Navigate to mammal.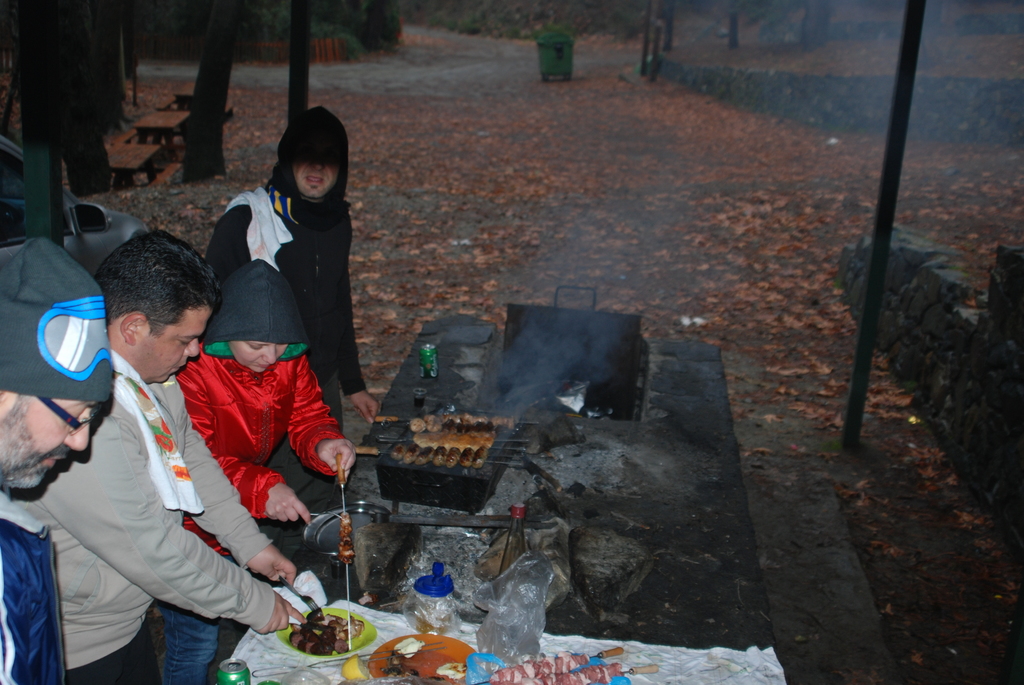
Navigation target: x1=0, y1=232, x2=118, y2=684.
